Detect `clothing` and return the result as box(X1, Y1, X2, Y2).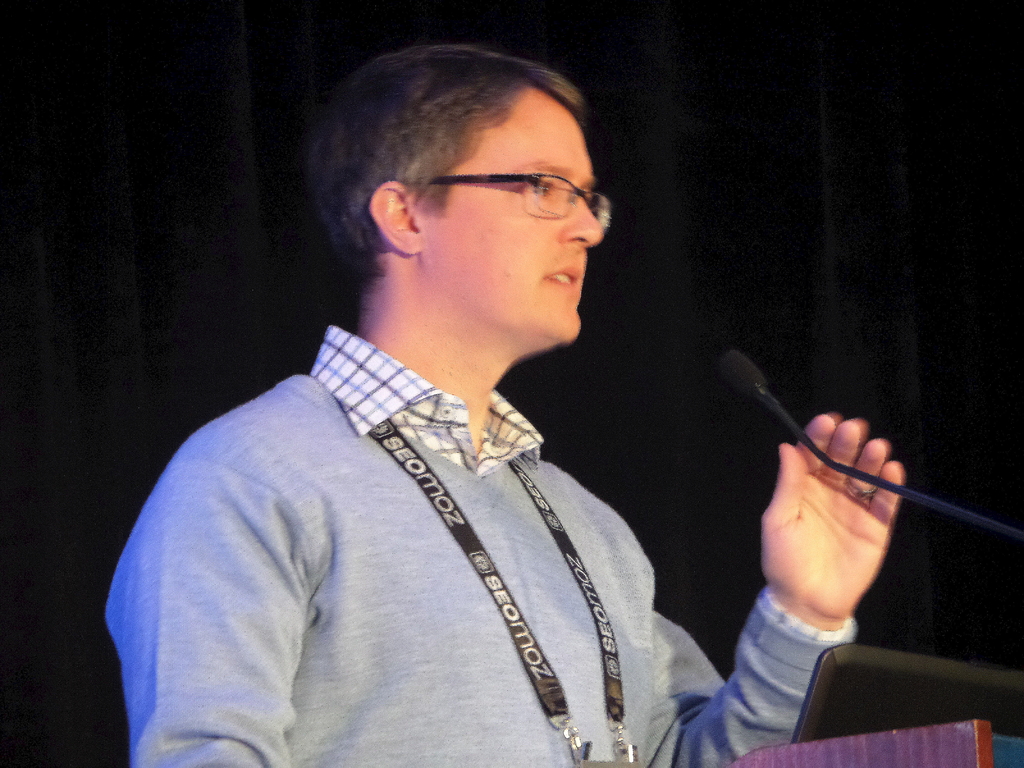
box(124, 288, 712, 753).
